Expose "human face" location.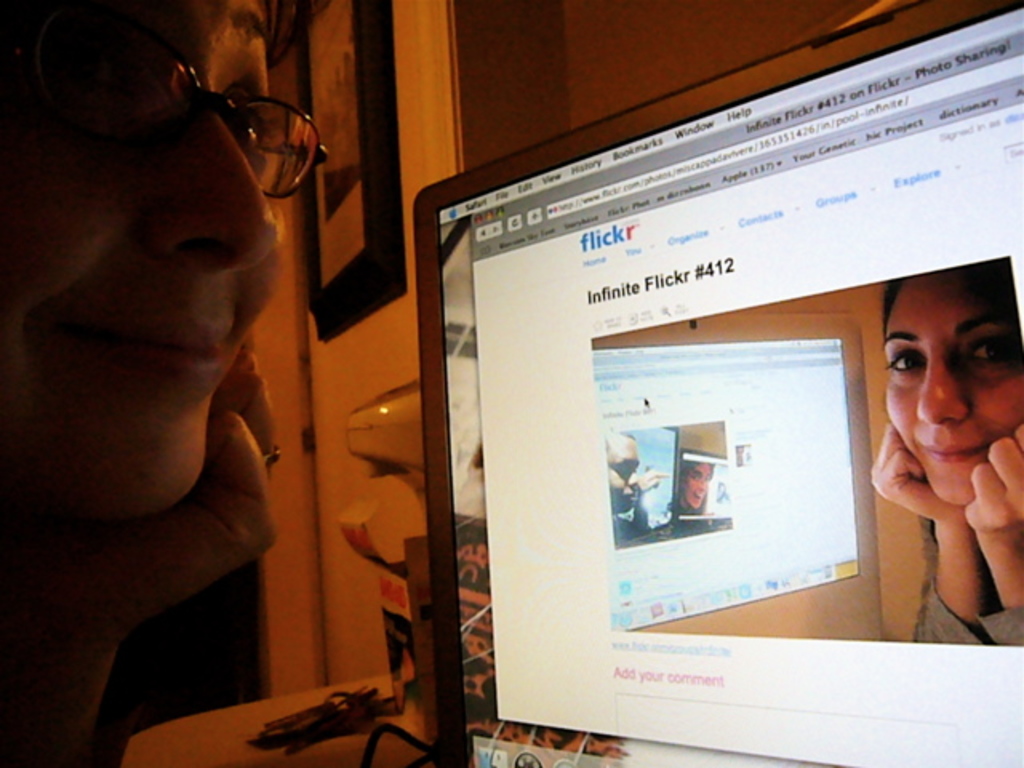
Exposed at 600 438 638 514.
